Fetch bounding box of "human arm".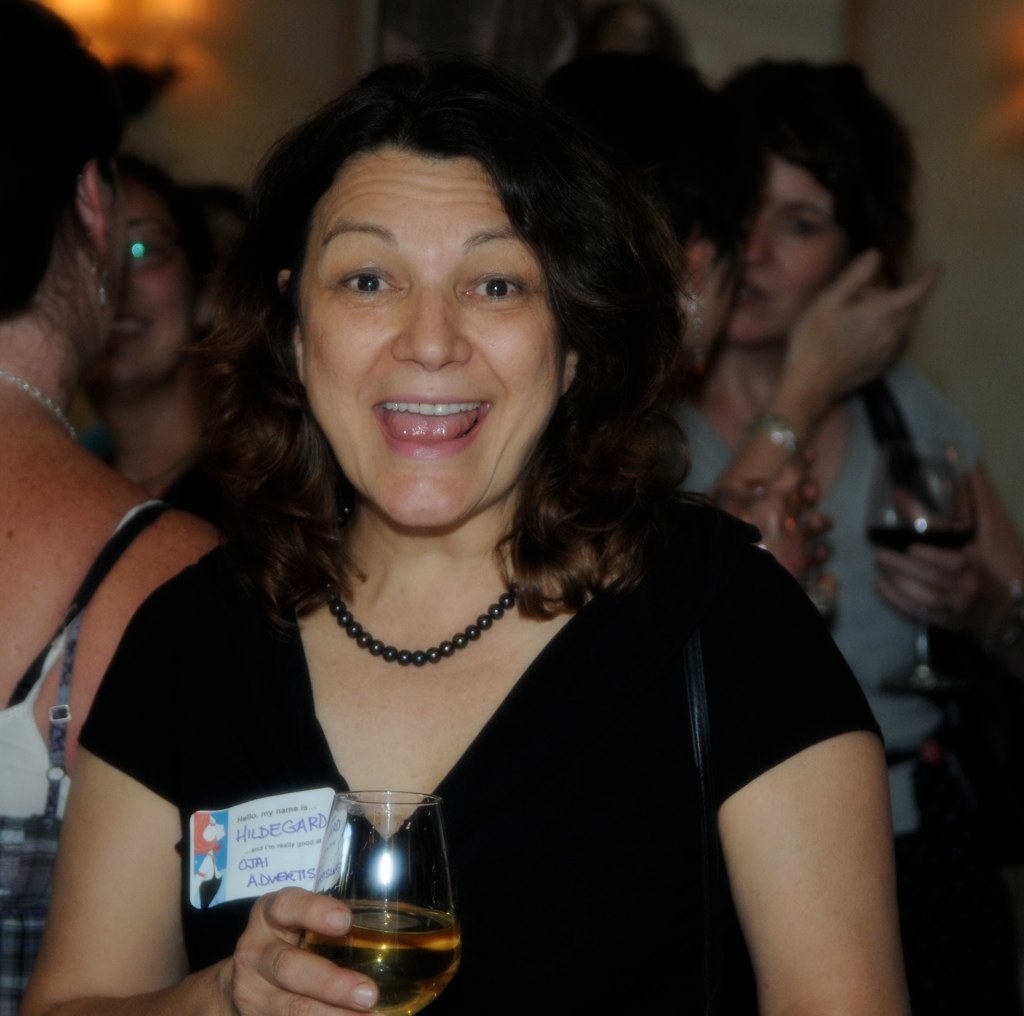
Bbox: region(703, 242, 953, 572).
